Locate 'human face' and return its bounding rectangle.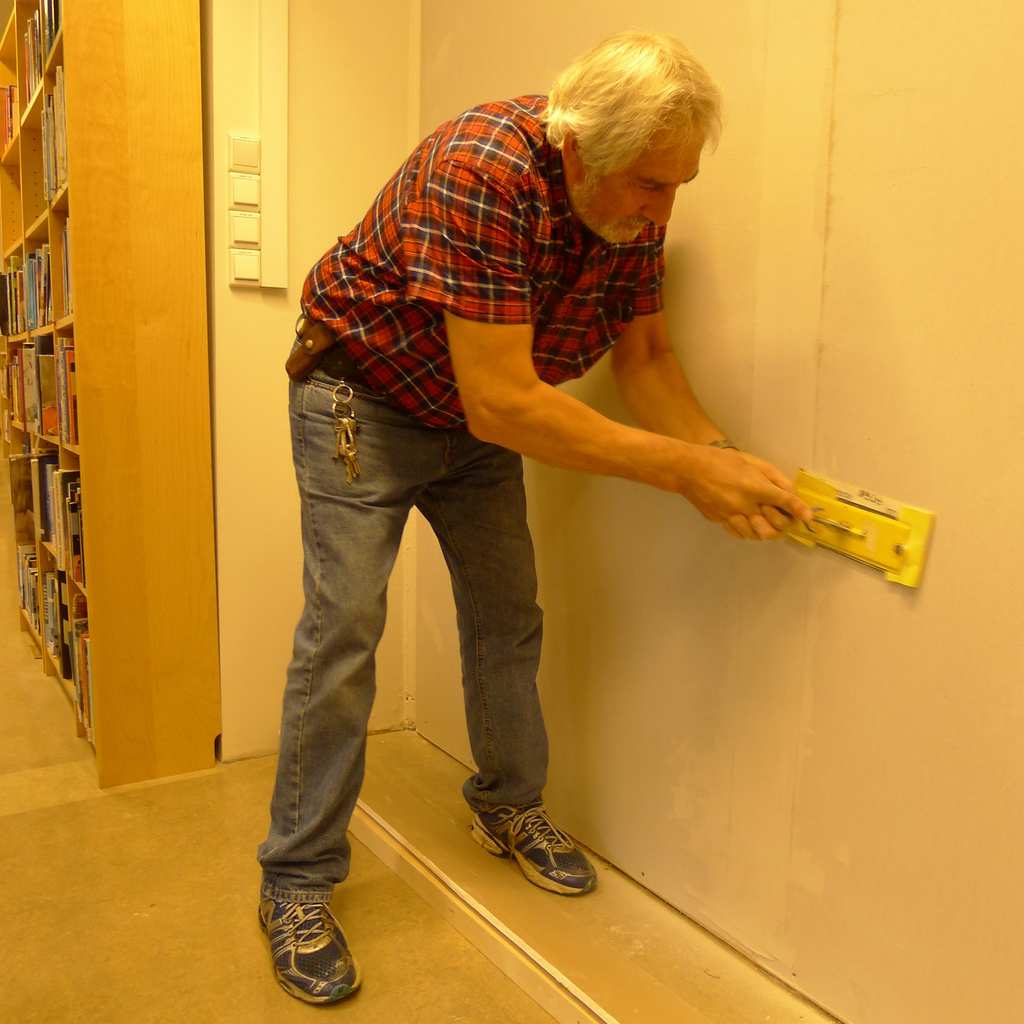
l=579, t=118, r=705, b=249.
